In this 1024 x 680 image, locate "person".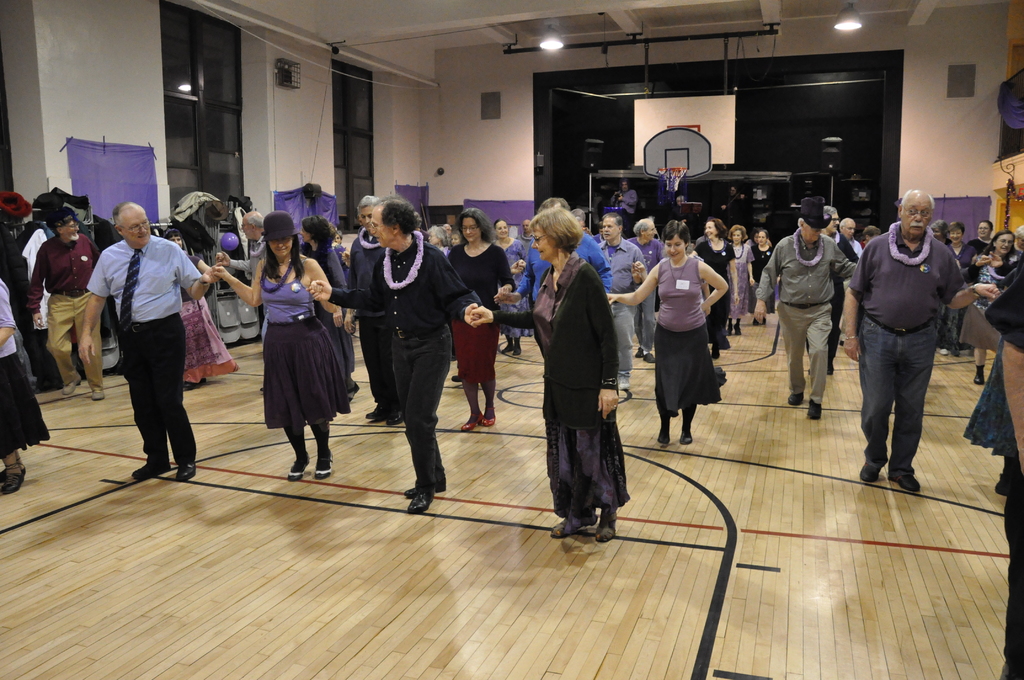
Bounding box: select_region(594, 208, 645, 403).
